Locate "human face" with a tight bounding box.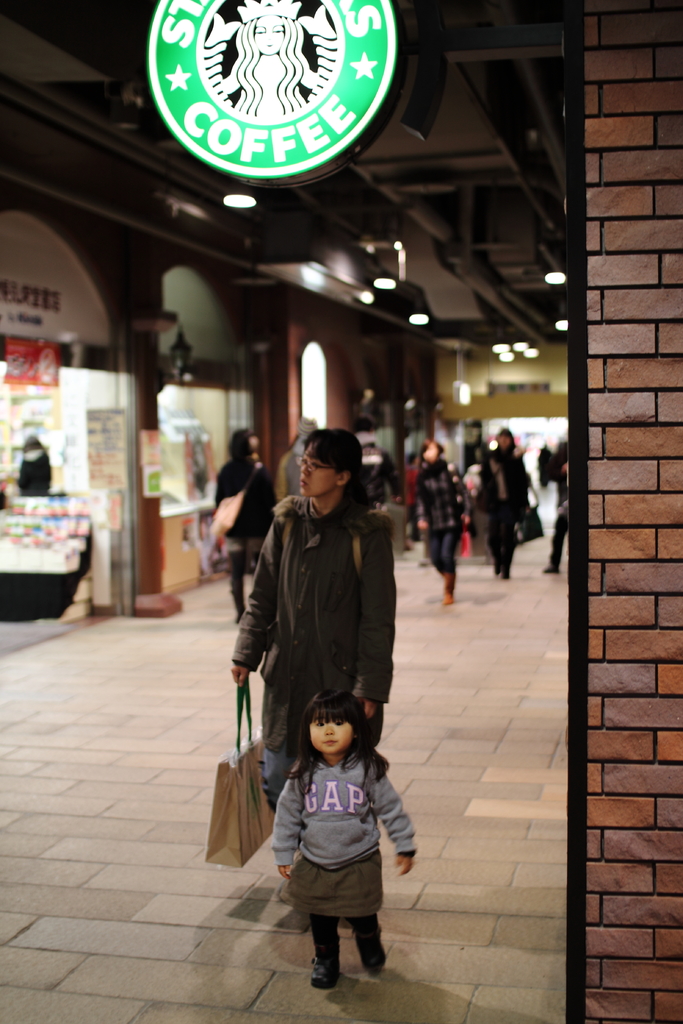
300, 442, 335, 492.
